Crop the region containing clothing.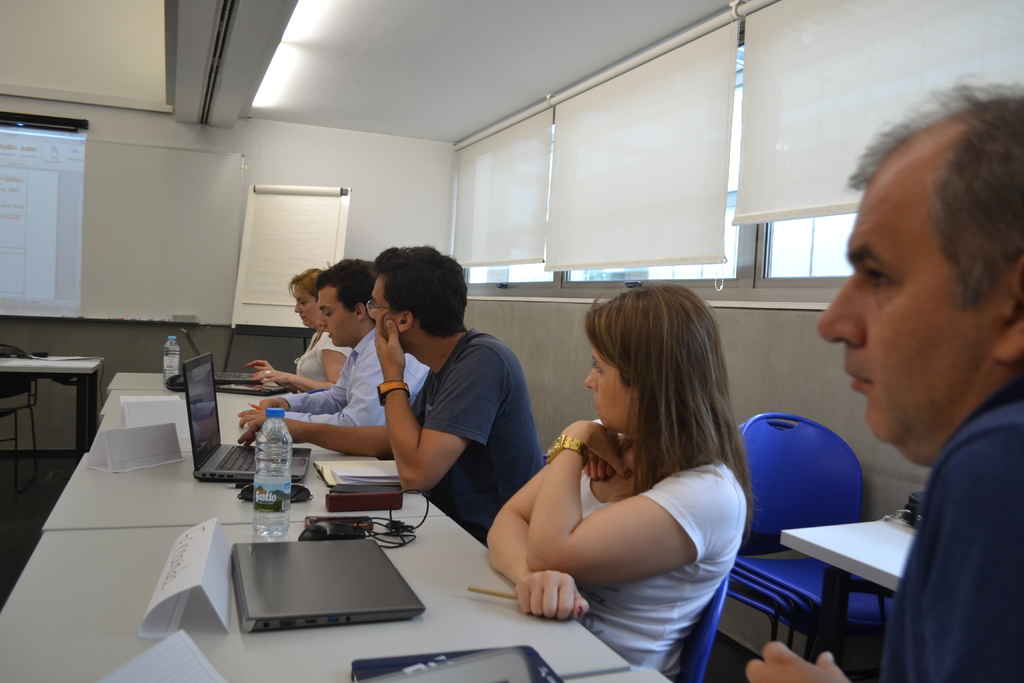
Crop region: (left=877, top=378, right=1023, bottom=682).
